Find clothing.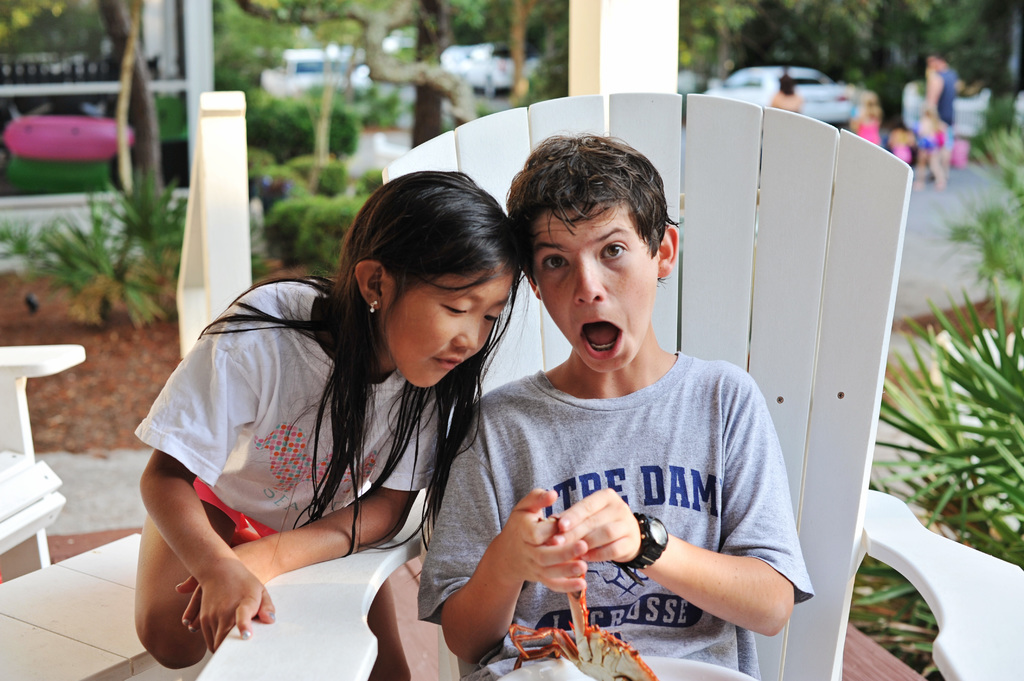
856/120/884/143.
